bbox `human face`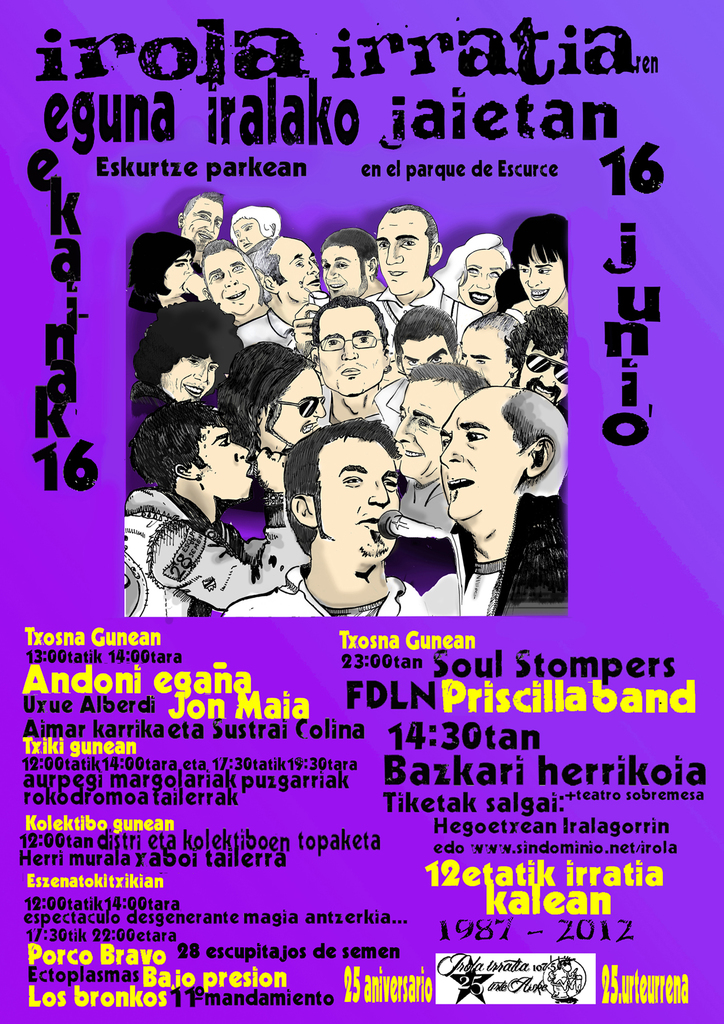
pyautogui.locateOnScreen(179, 194, 236, 241)
